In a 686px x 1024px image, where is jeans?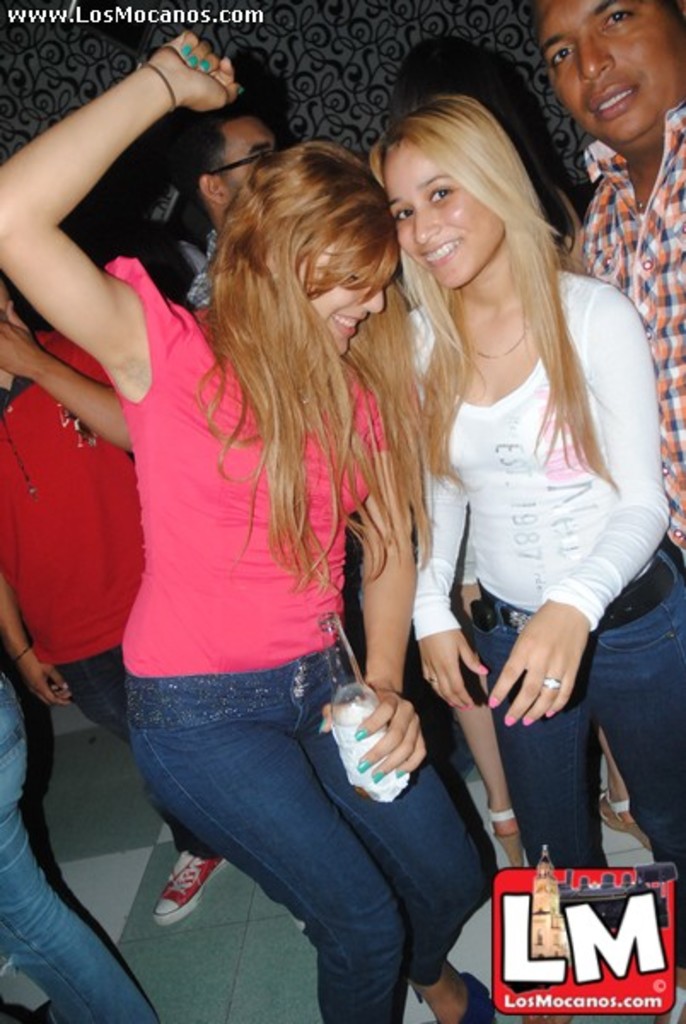
region(113, 672, 488, 998).
